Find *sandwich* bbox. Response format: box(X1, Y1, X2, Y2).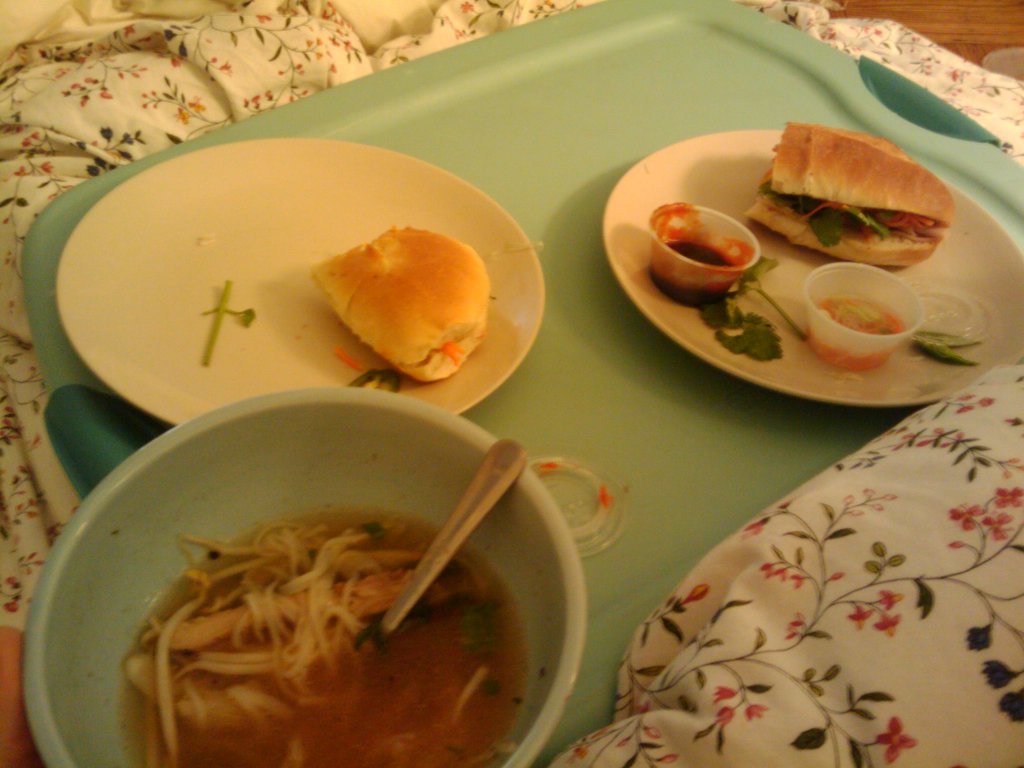
box(742, 117, 954, 268).
